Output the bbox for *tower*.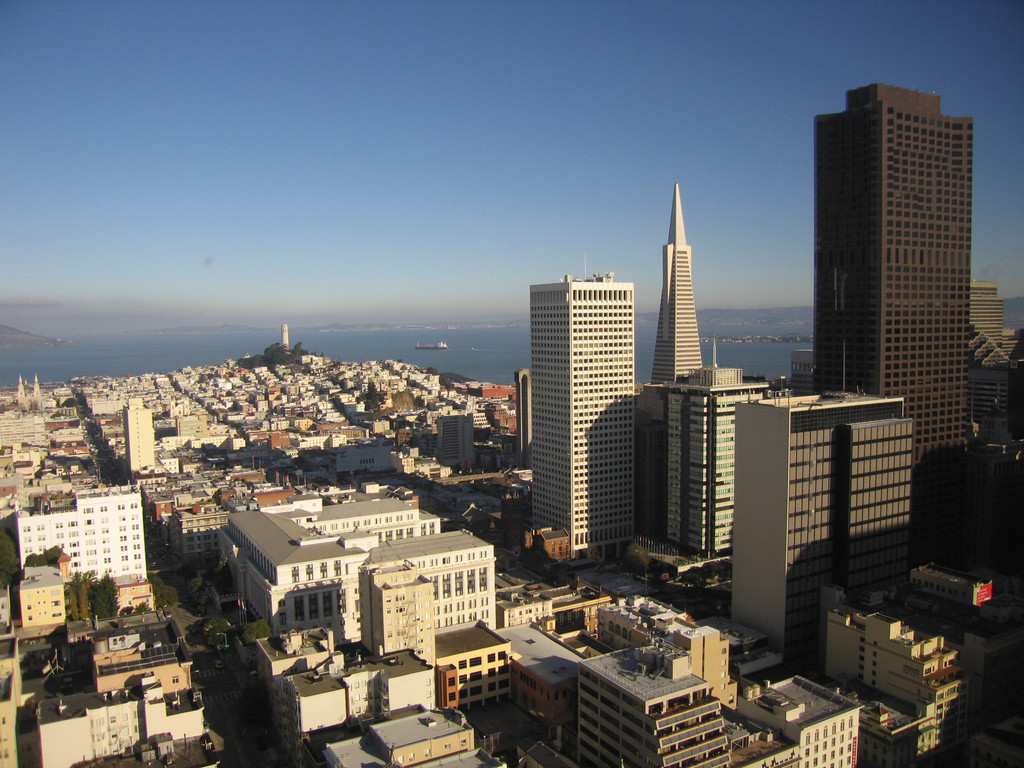
select_region(637, 172, 739, 420).
